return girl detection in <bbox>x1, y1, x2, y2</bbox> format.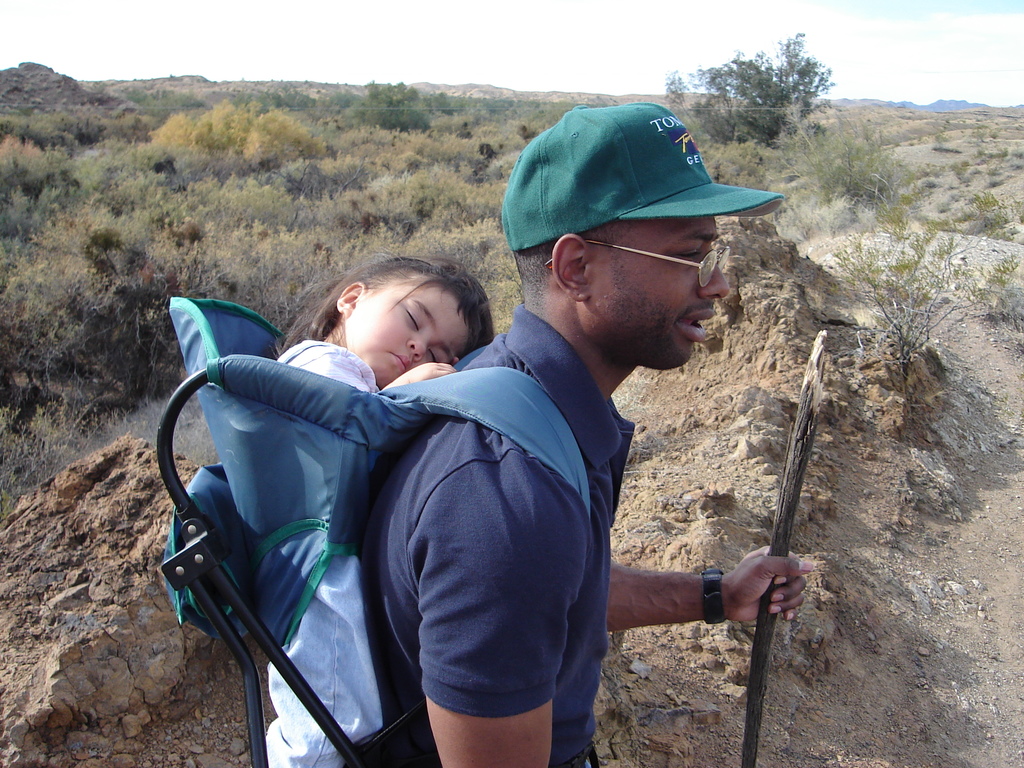
<bbox>277, 253, 497, 767</bbox>.
